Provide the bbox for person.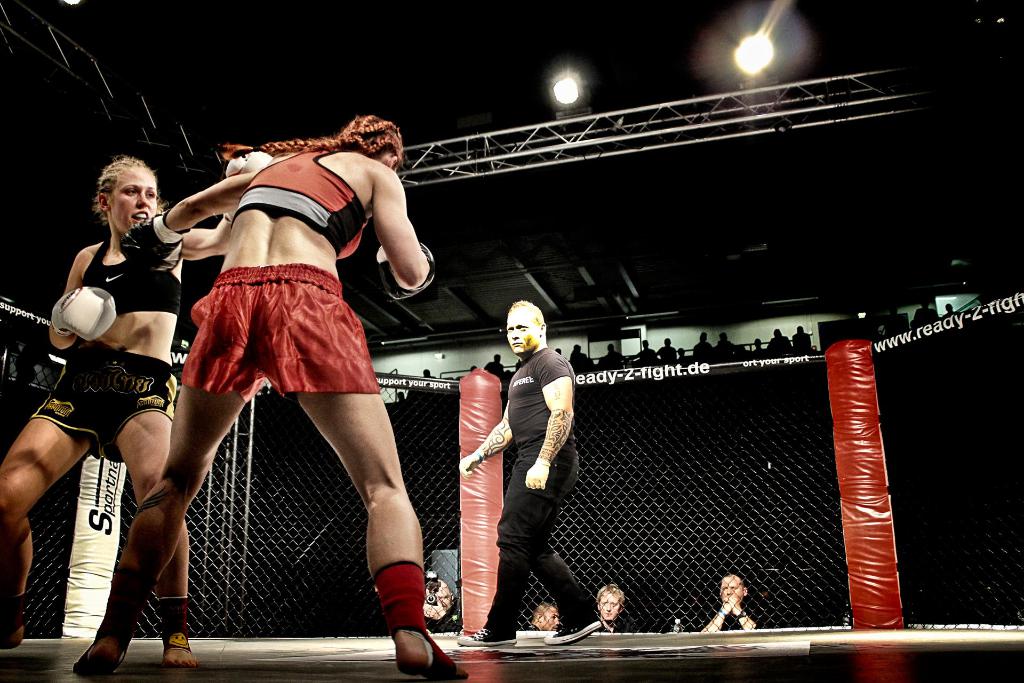
<region>593, 586, 627, 634</region>.
